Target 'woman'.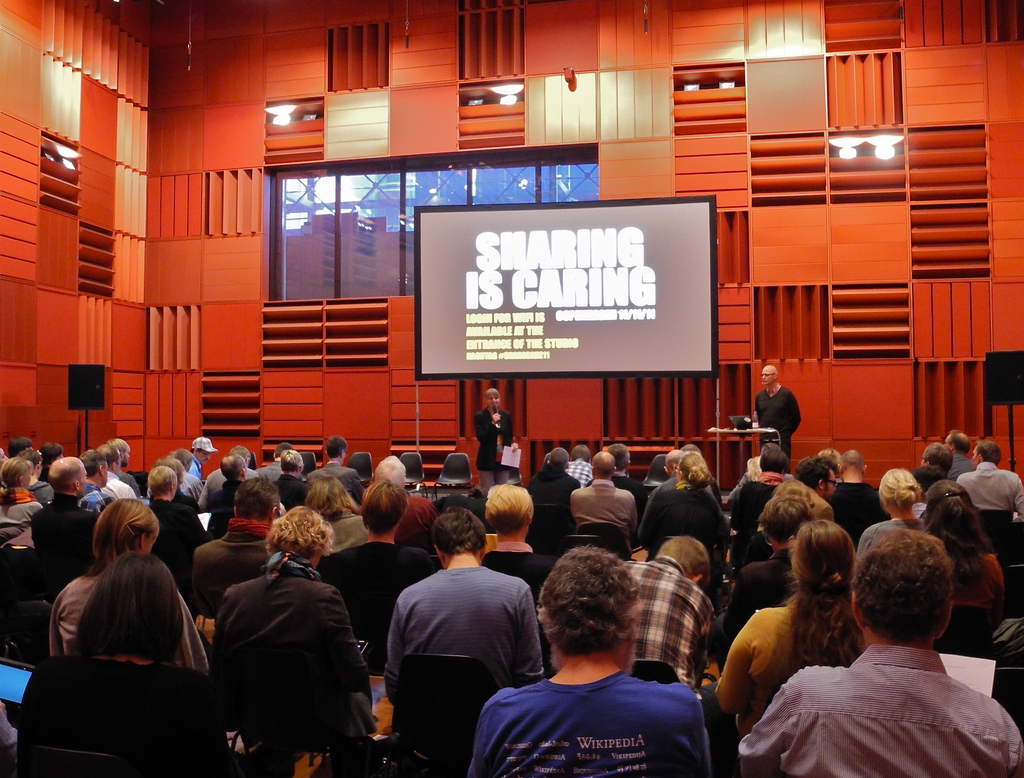
Target region: box(19, 549, 242, 775).
